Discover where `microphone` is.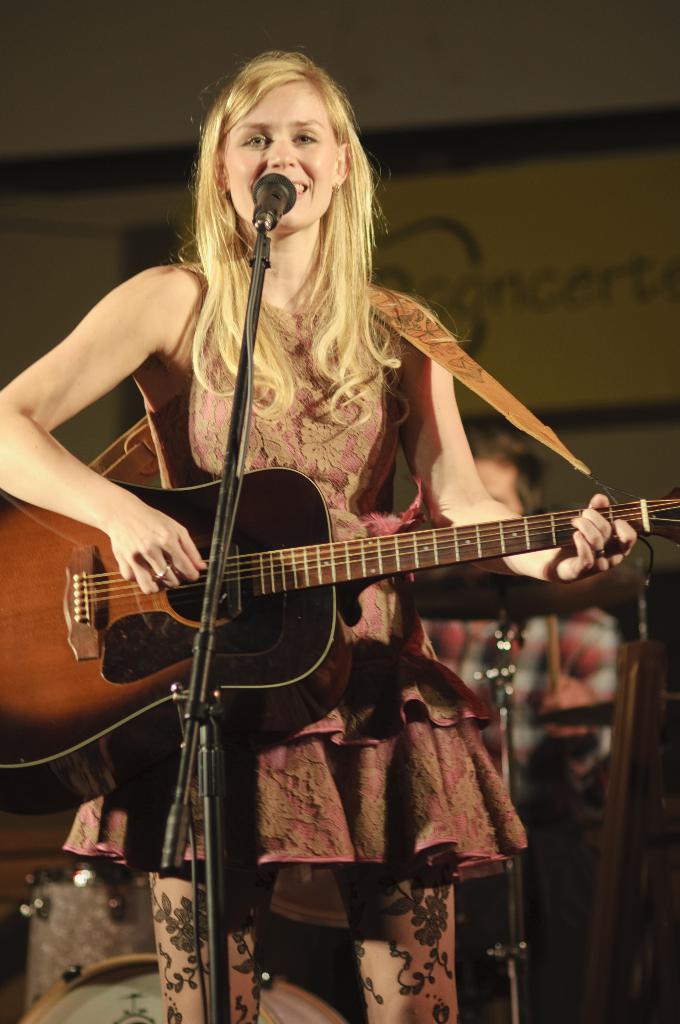
Discovered at (left=250, top=168, right=295, bottom=229).
